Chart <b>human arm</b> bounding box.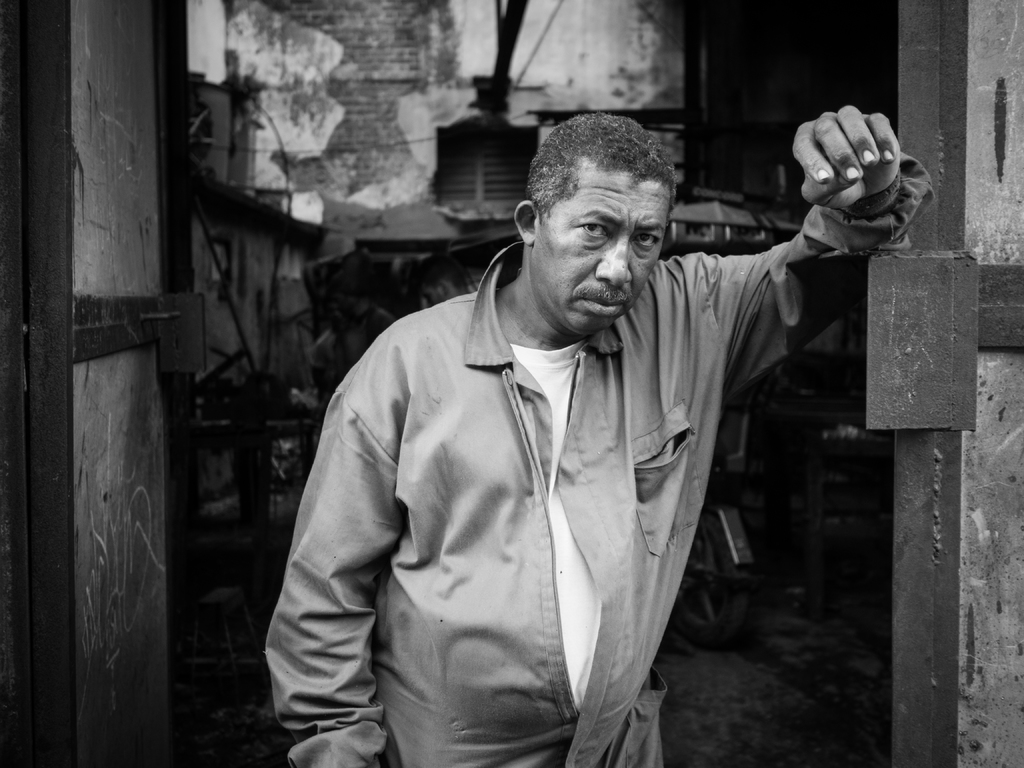
Charted: (left=253, top=328, right=405, bottom=767).
